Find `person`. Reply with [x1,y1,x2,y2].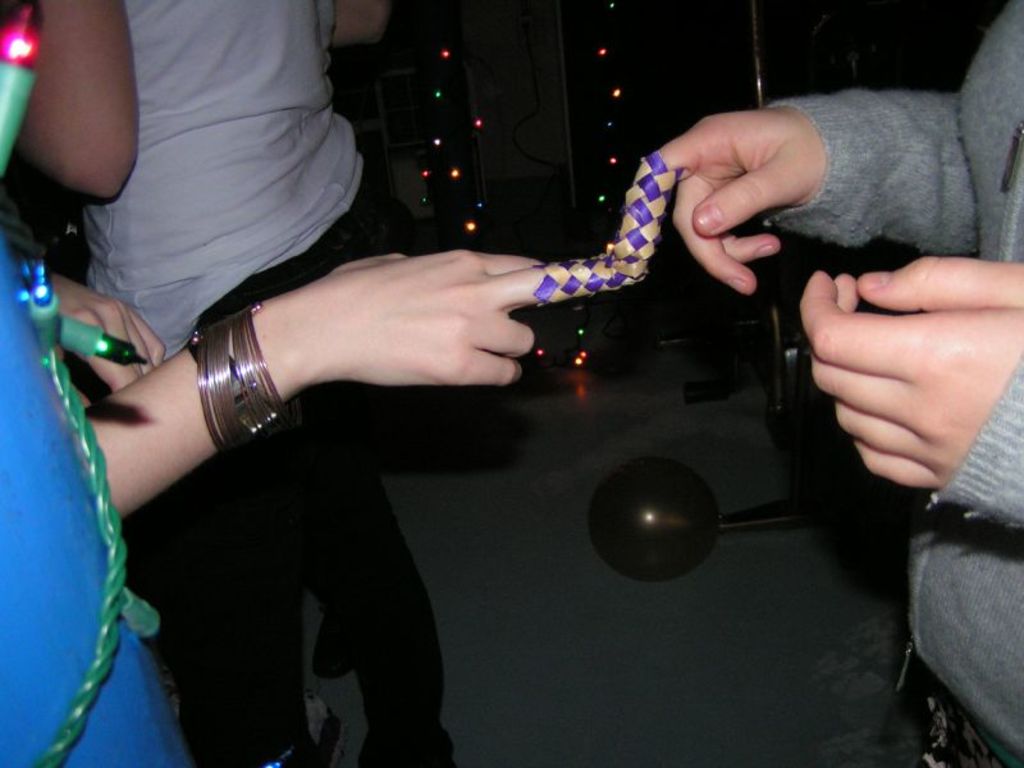
[14,0,449,758].
